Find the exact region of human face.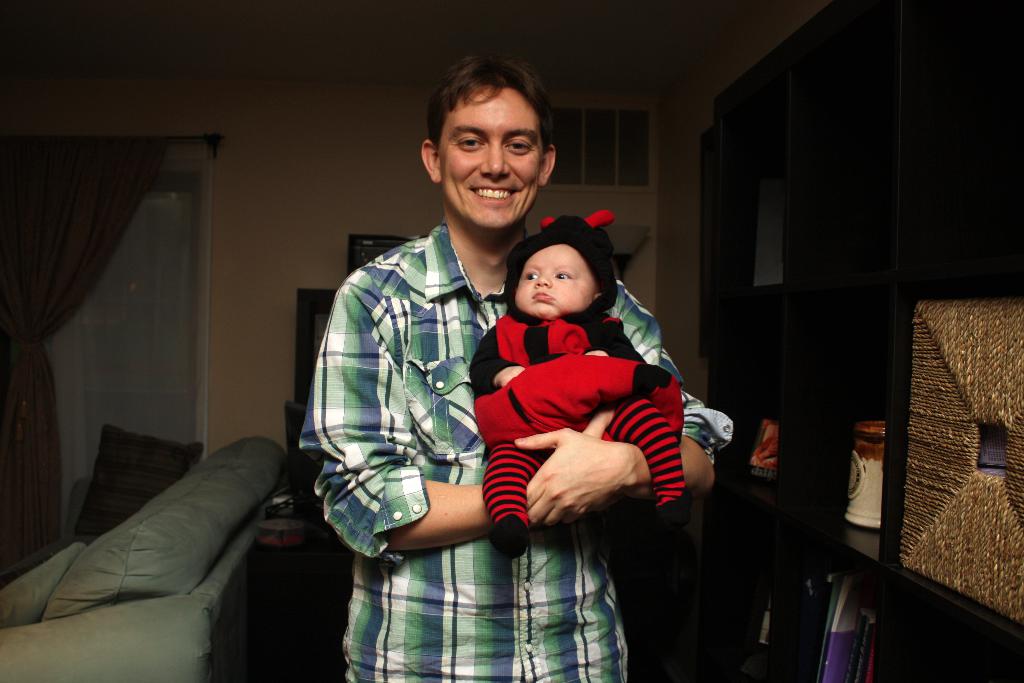
Exact region: 514/242/595/320.
